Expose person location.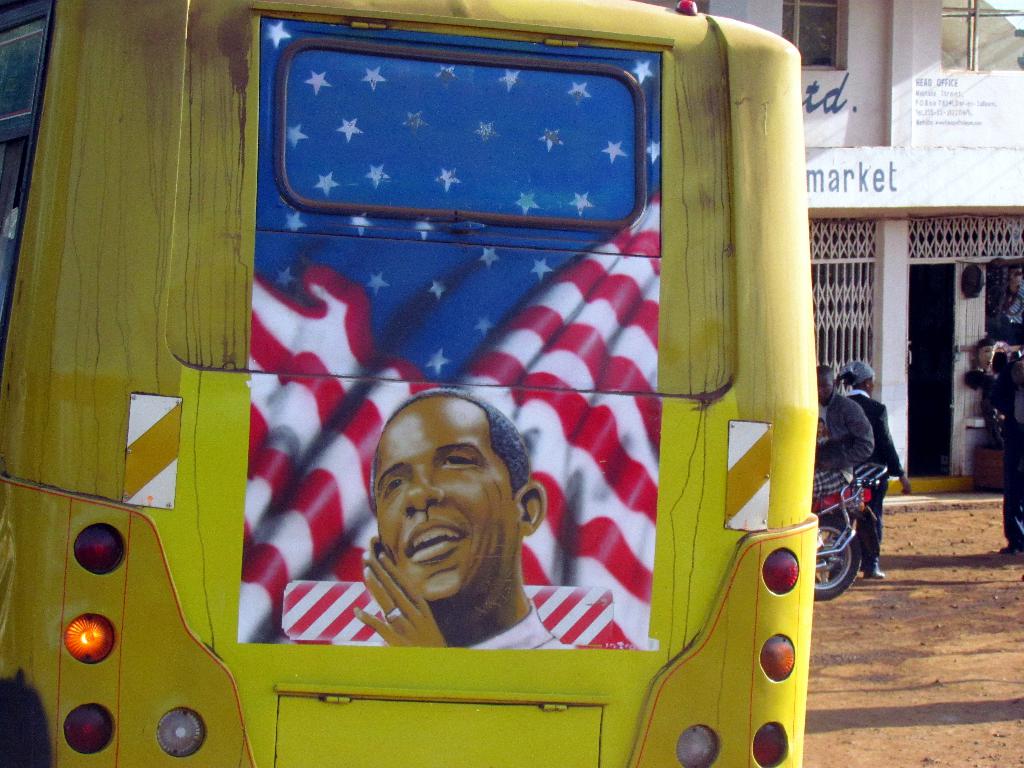
Exposed at <box>796,367,874,497</box>.
